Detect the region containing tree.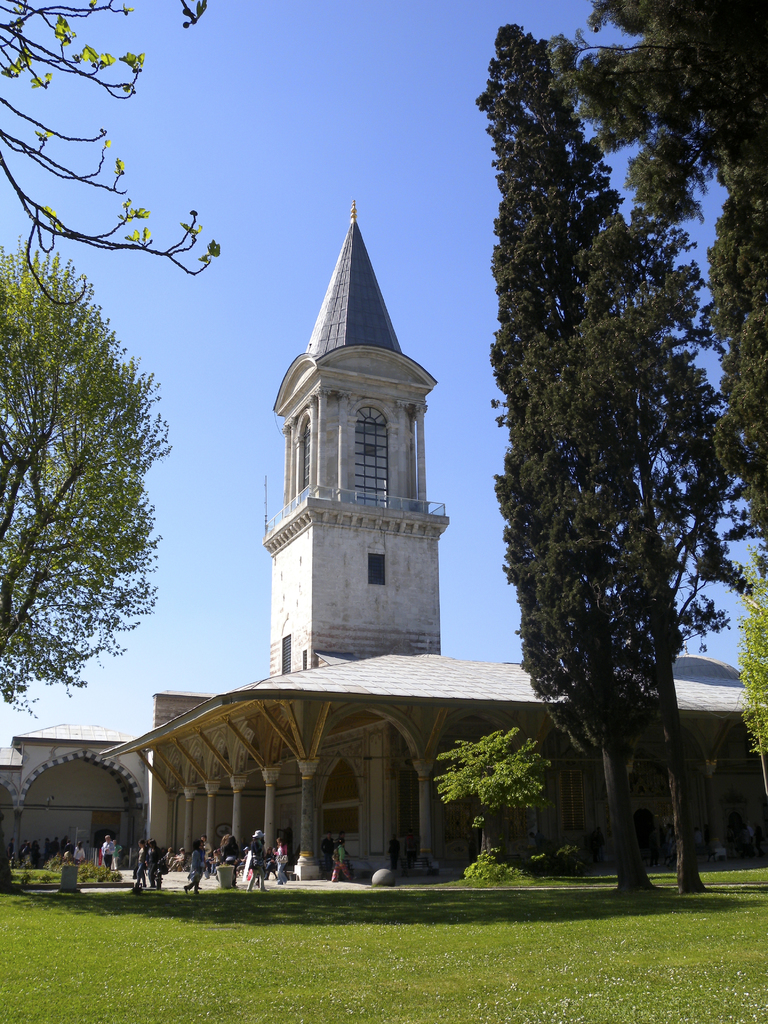
x1=469 y1=15 x2=682 y2=903.
